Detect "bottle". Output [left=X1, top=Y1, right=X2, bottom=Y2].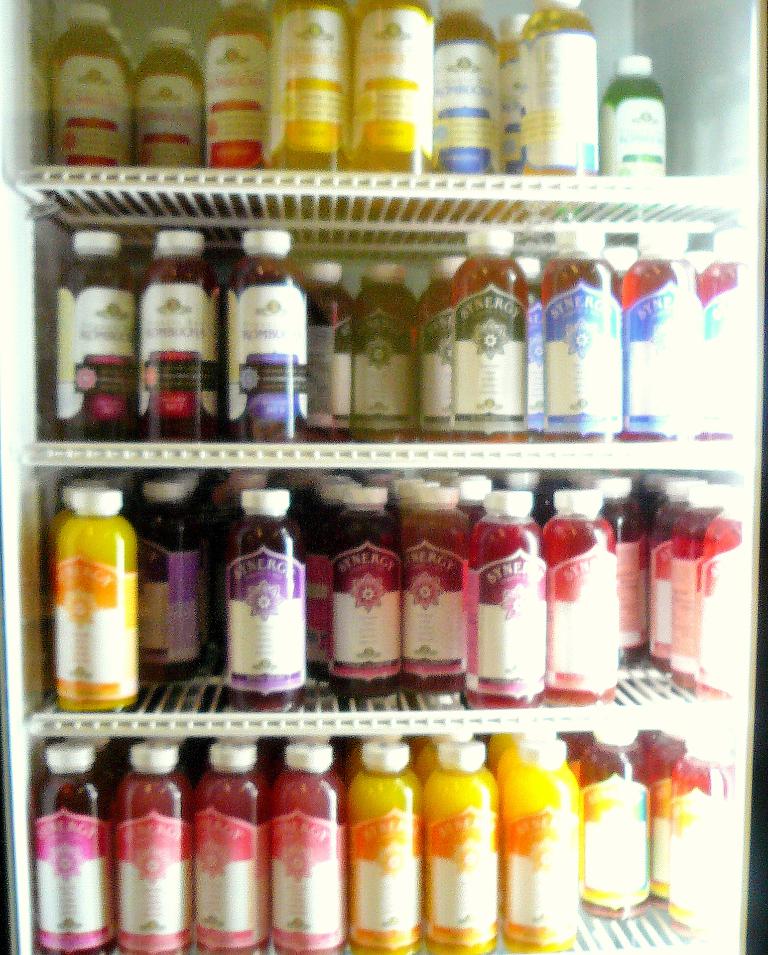
[left=225, top=229, right=310, bottom=438].
